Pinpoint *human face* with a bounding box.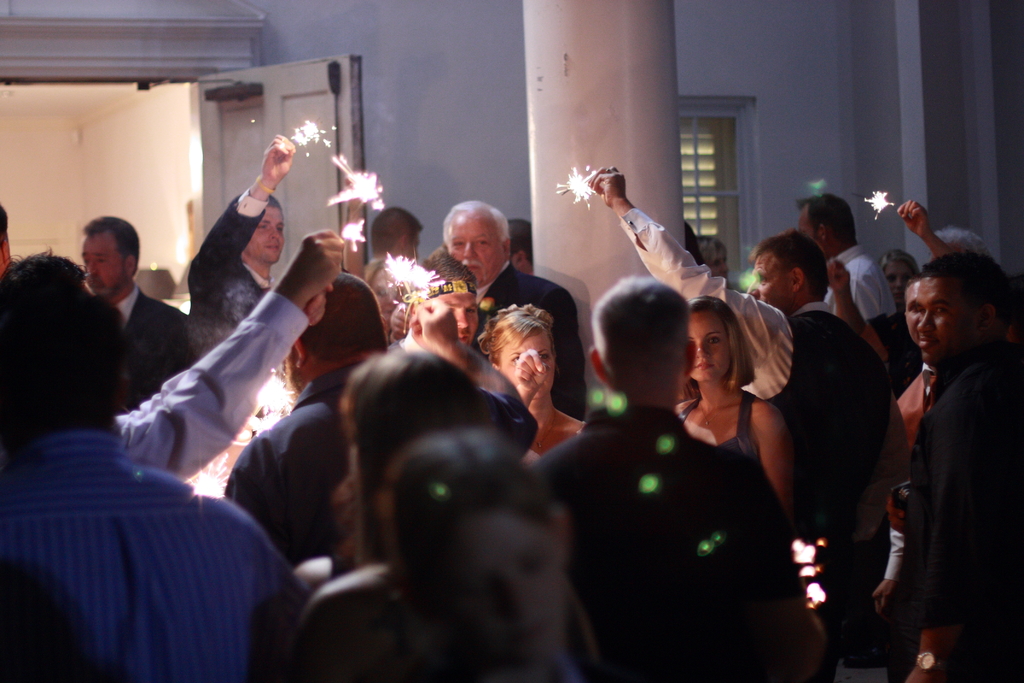
[748,261,799,317].
